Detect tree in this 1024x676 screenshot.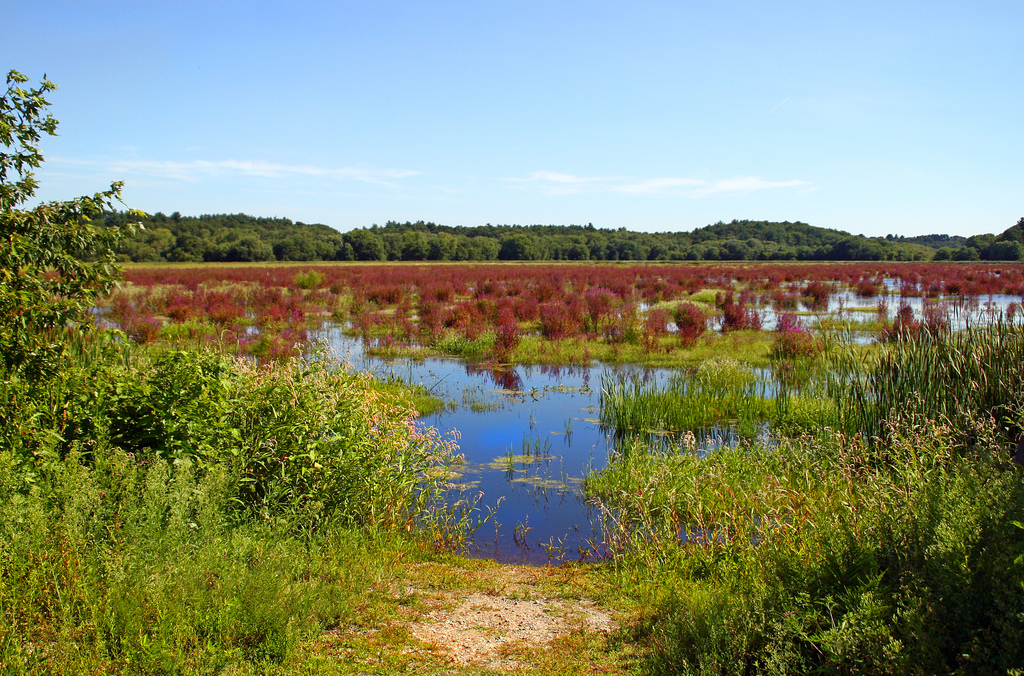
Detection: detection(0, 71, 143, 371).
